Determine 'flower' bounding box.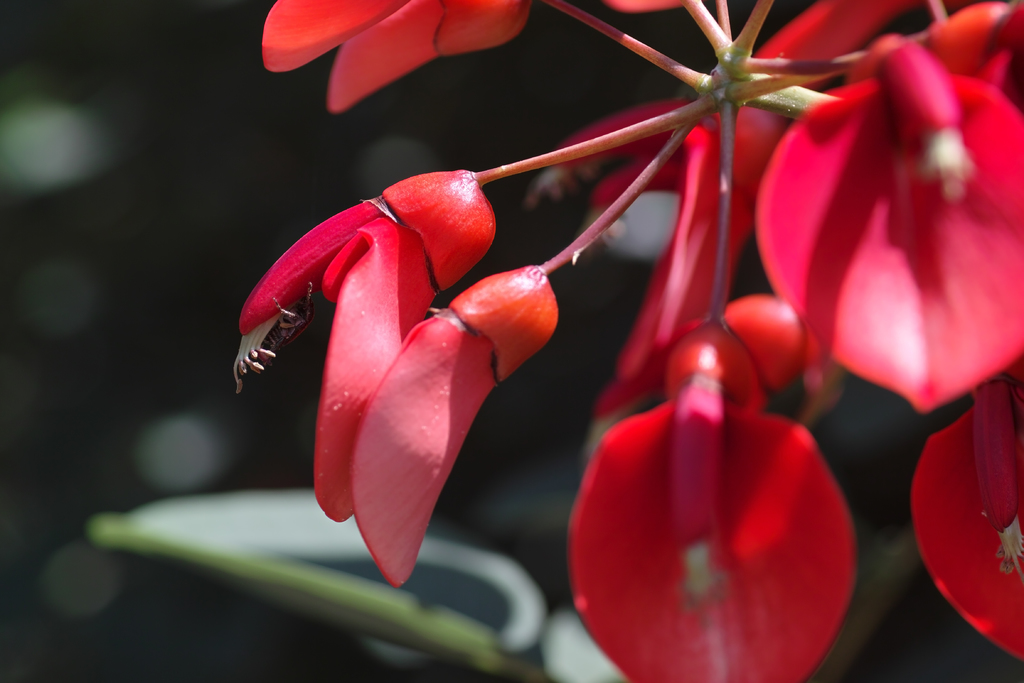
Determined: left=259, top=0, right=530, bottom=115.
